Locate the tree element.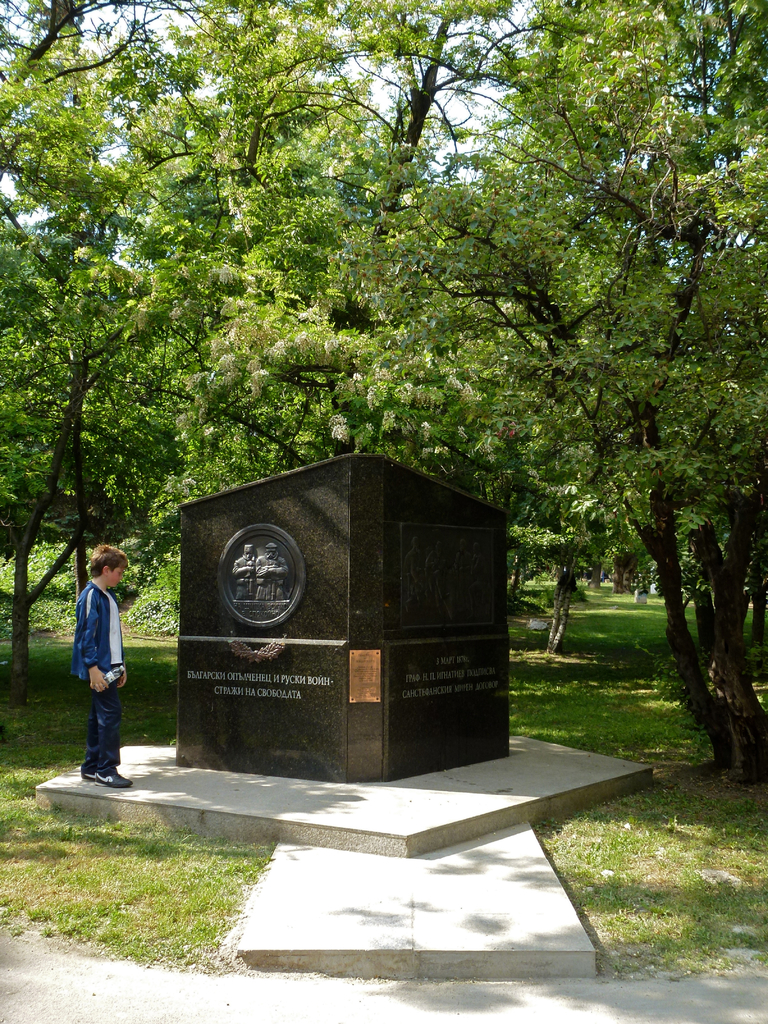
Element bbox: {"x1": 287, "y1": 0, "x2": 767, "y2": 785}.
